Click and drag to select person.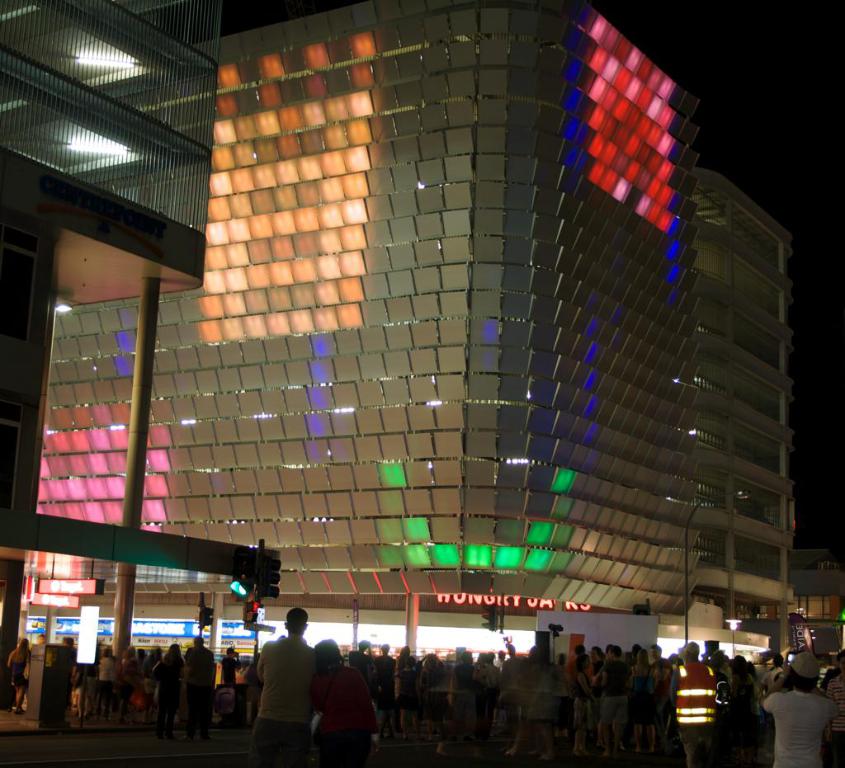
Selection: 184 632 218 740.
